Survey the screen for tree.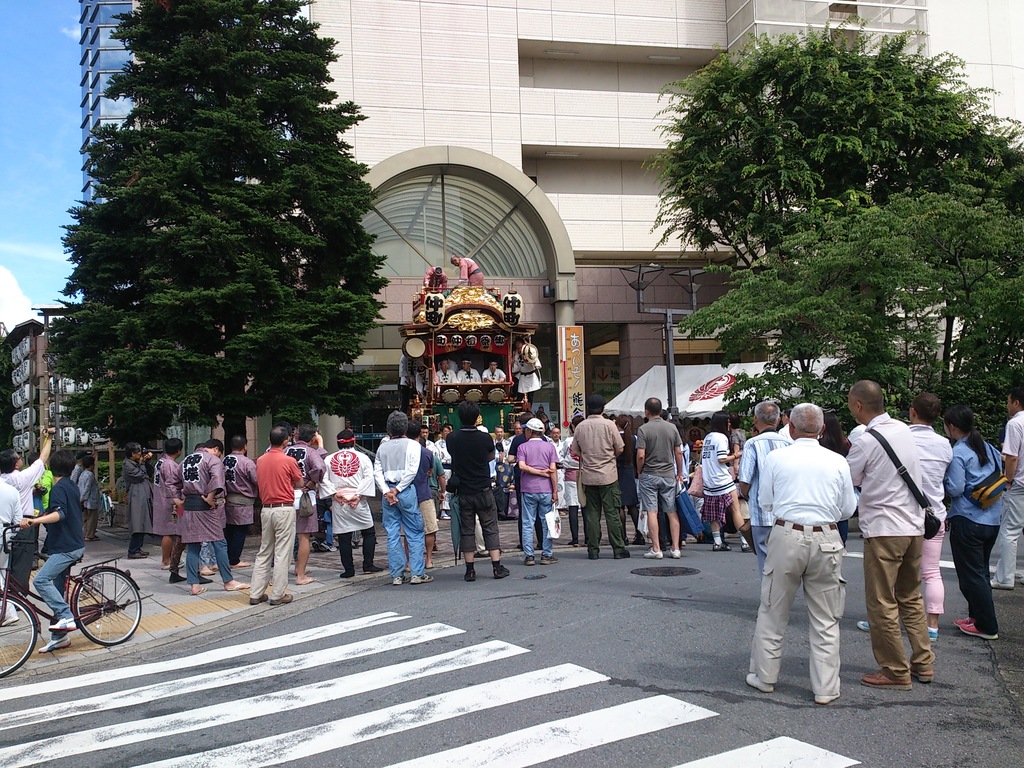
Survey found: left=51, top=1, right=389, bottom=461.
